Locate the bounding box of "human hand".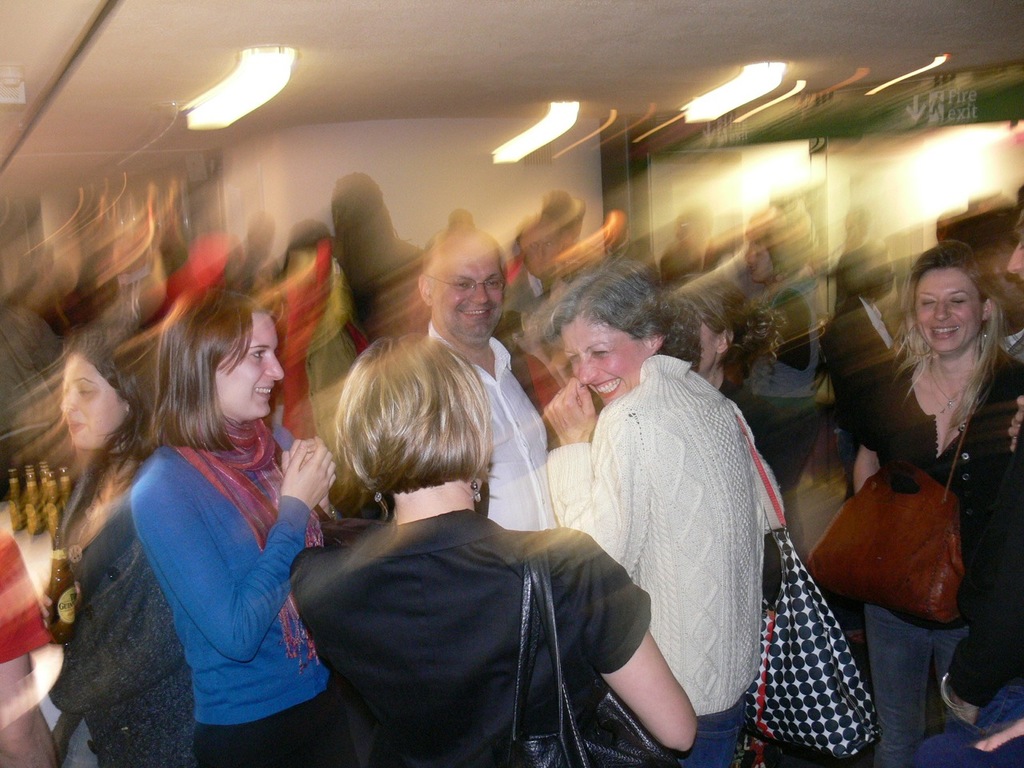
Bounding box: [left=278, top=438, right=334, bottom=510].
